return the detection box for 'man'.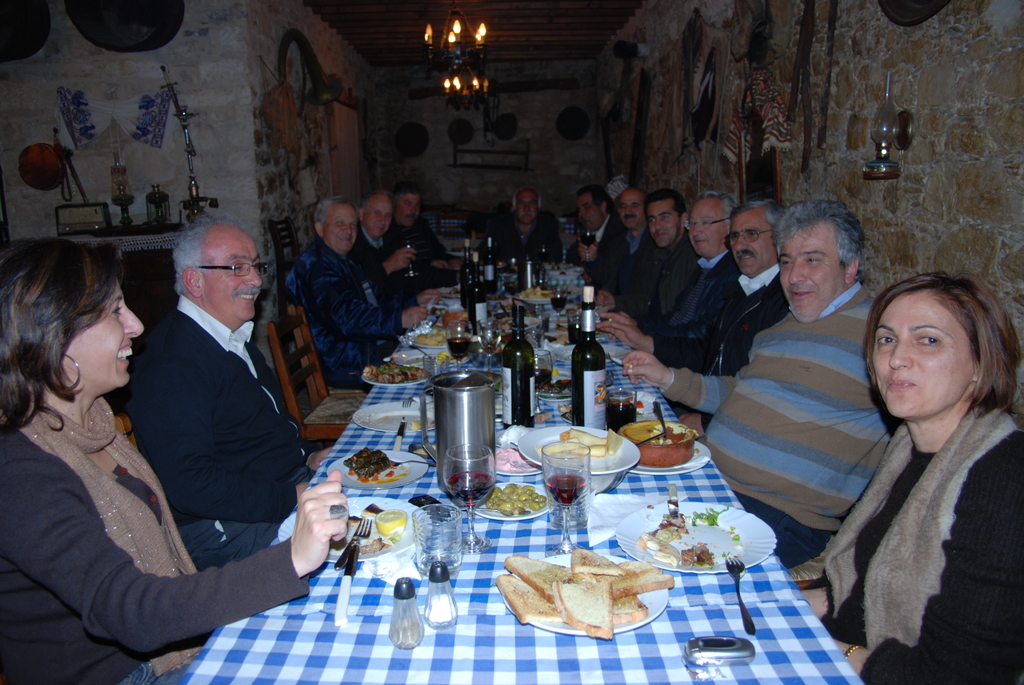
353,199,438,336.
